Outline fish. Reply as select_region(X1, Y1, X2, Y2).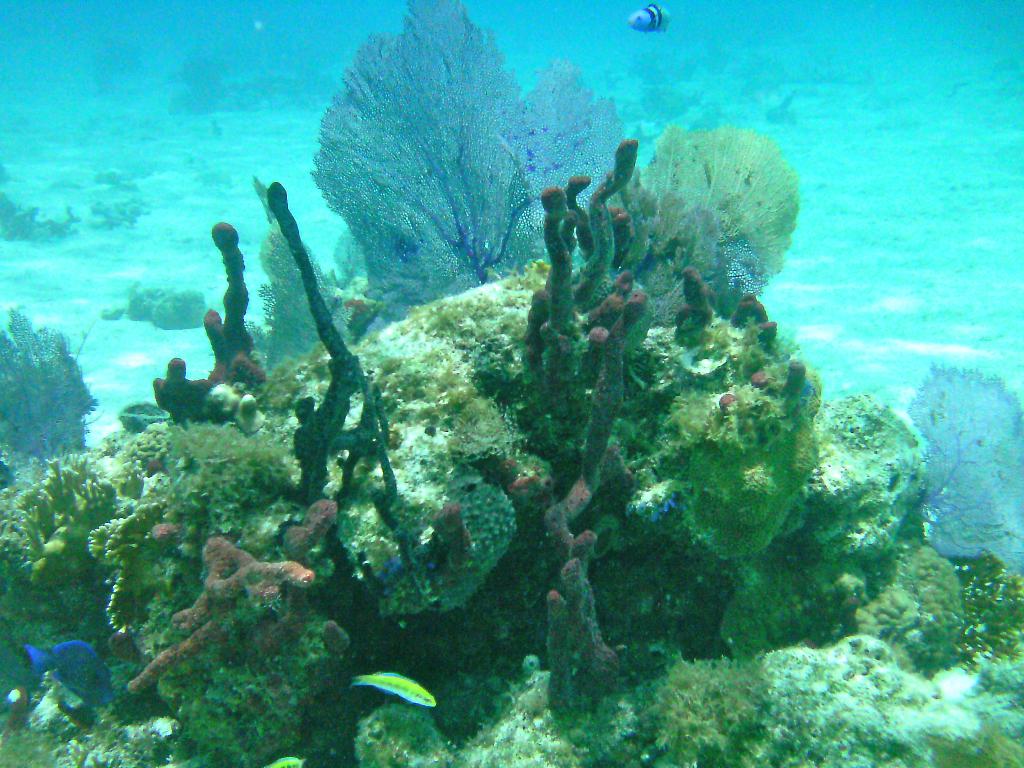
select_region(627, 3, 671, 33).
